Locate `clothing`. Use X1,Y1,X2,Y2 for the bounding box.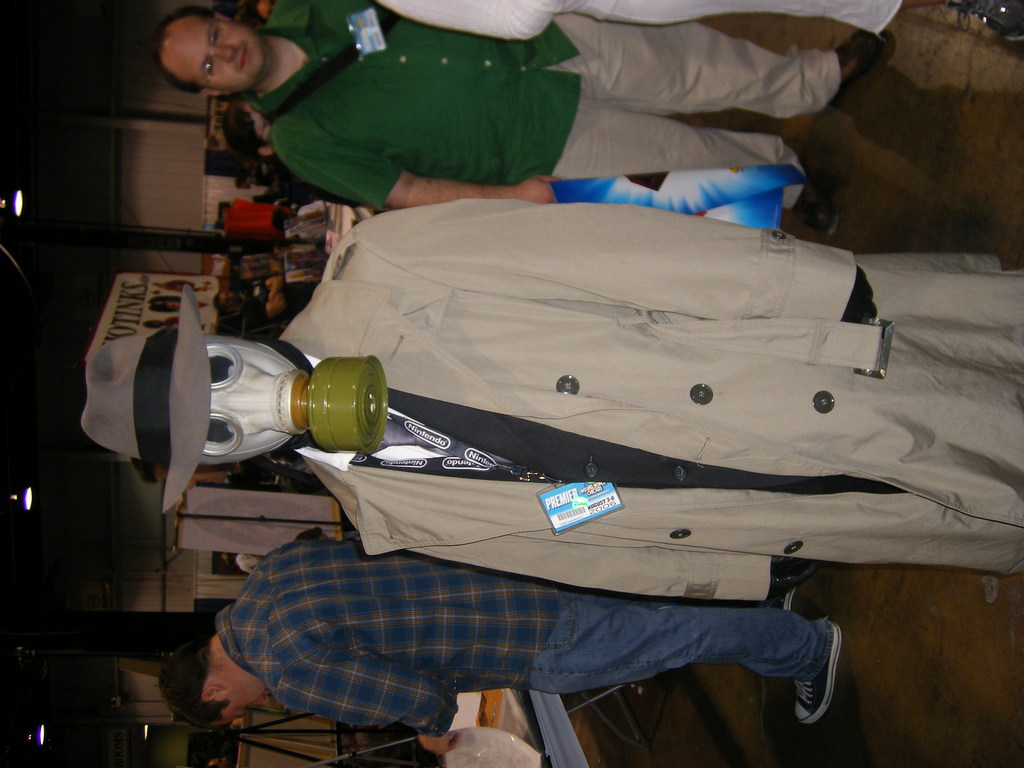
215,533,837,743.
